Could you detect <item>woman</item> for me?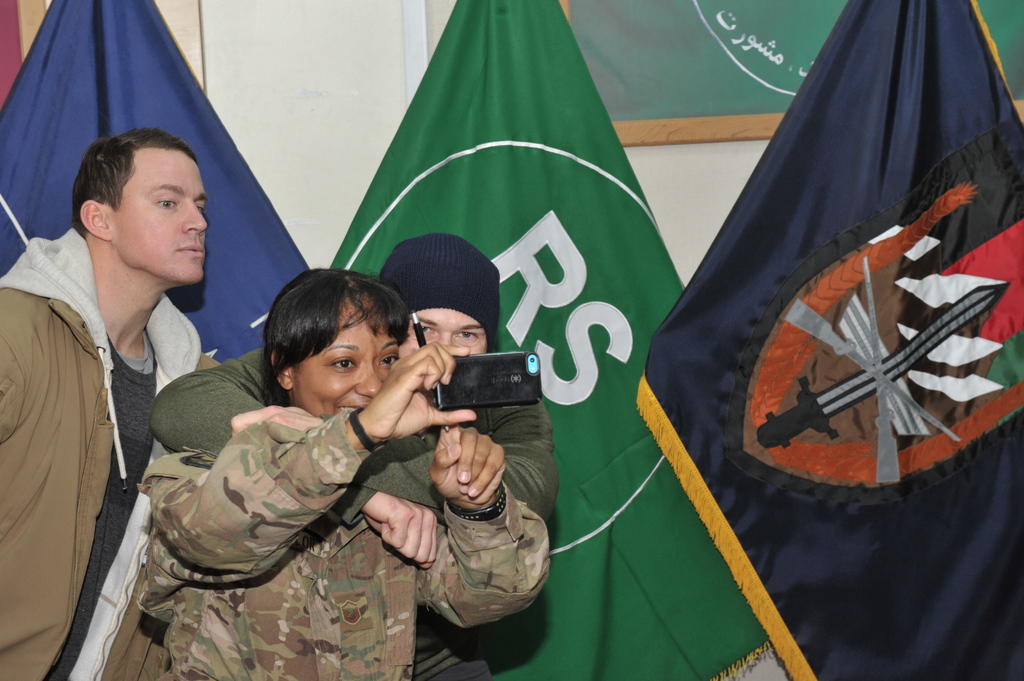
Detection result: Rect(146, 259, 550, 680).
